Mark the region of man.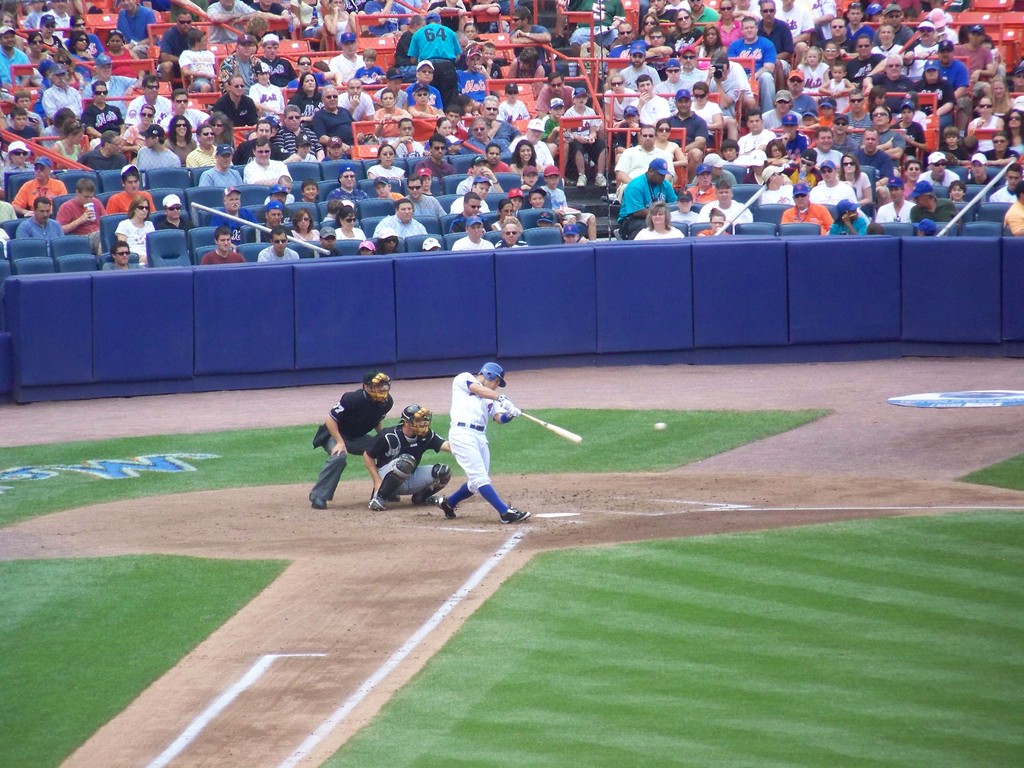
Region: (left=659, top=88, right=710, bottom=173).
